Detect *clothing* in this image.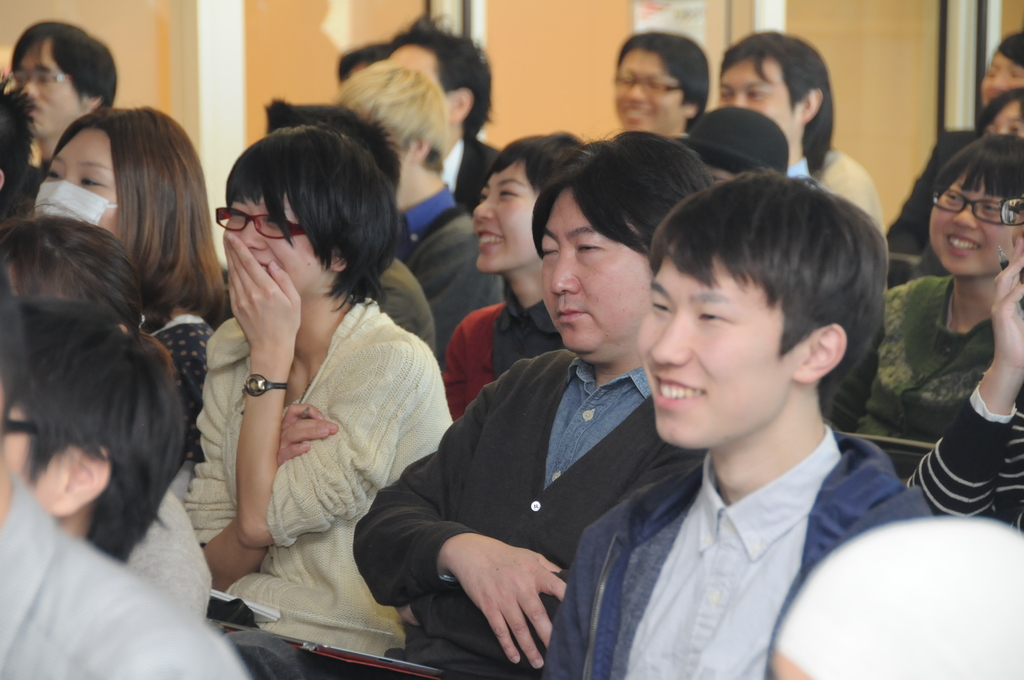
Detection: {"left": 442, "top": 280, "right": 568, "bottom": 425}.
